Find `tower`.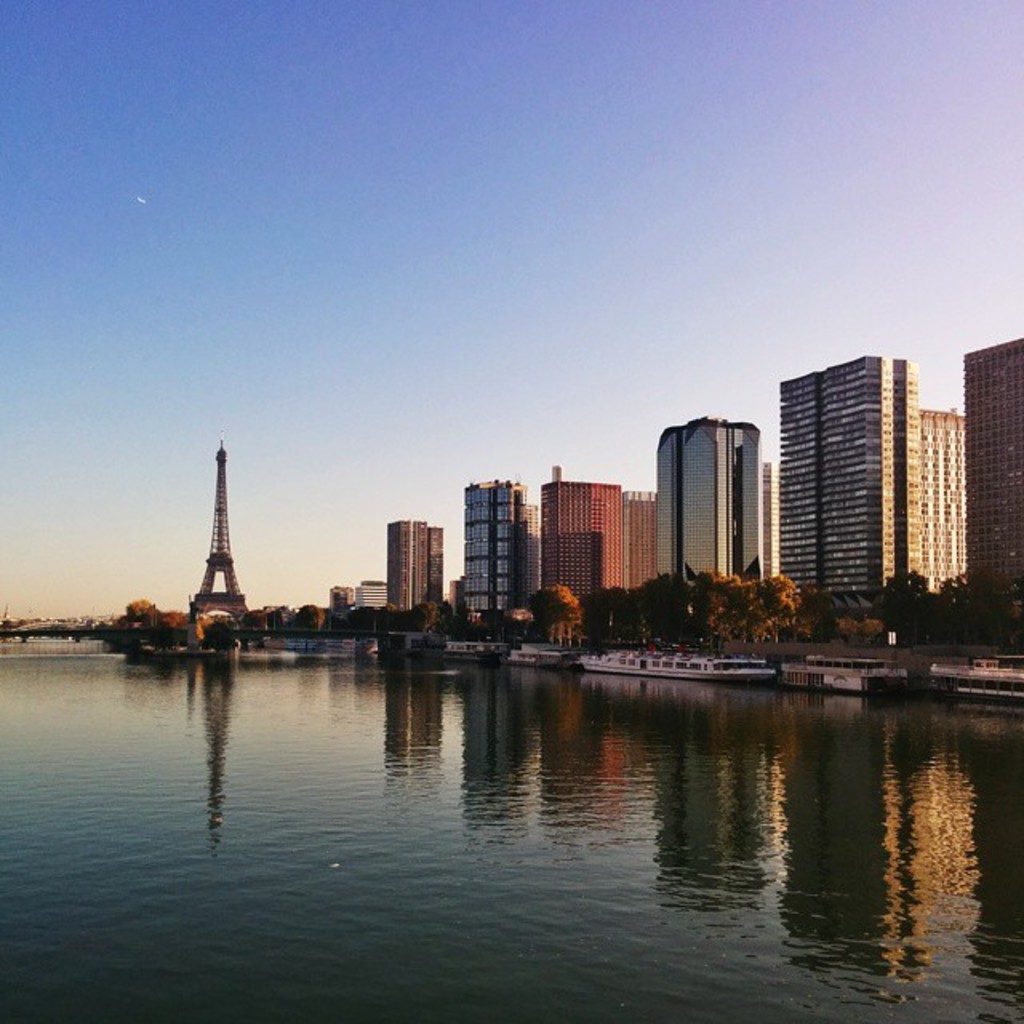
<region>659, 416, 758, 582</region>.
